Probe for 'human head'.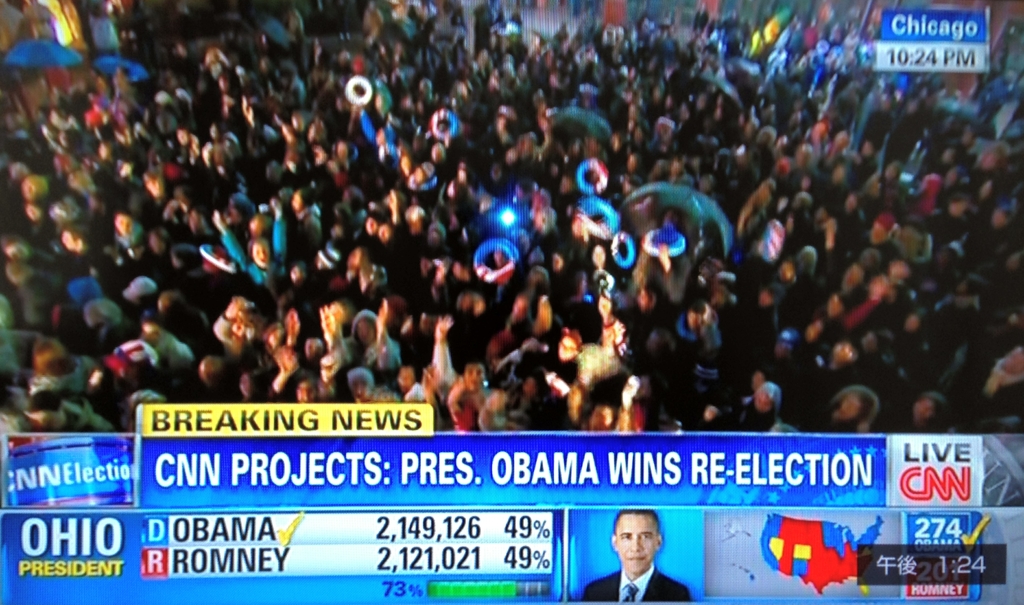
Probe result: [196, 357, 218, 378].
